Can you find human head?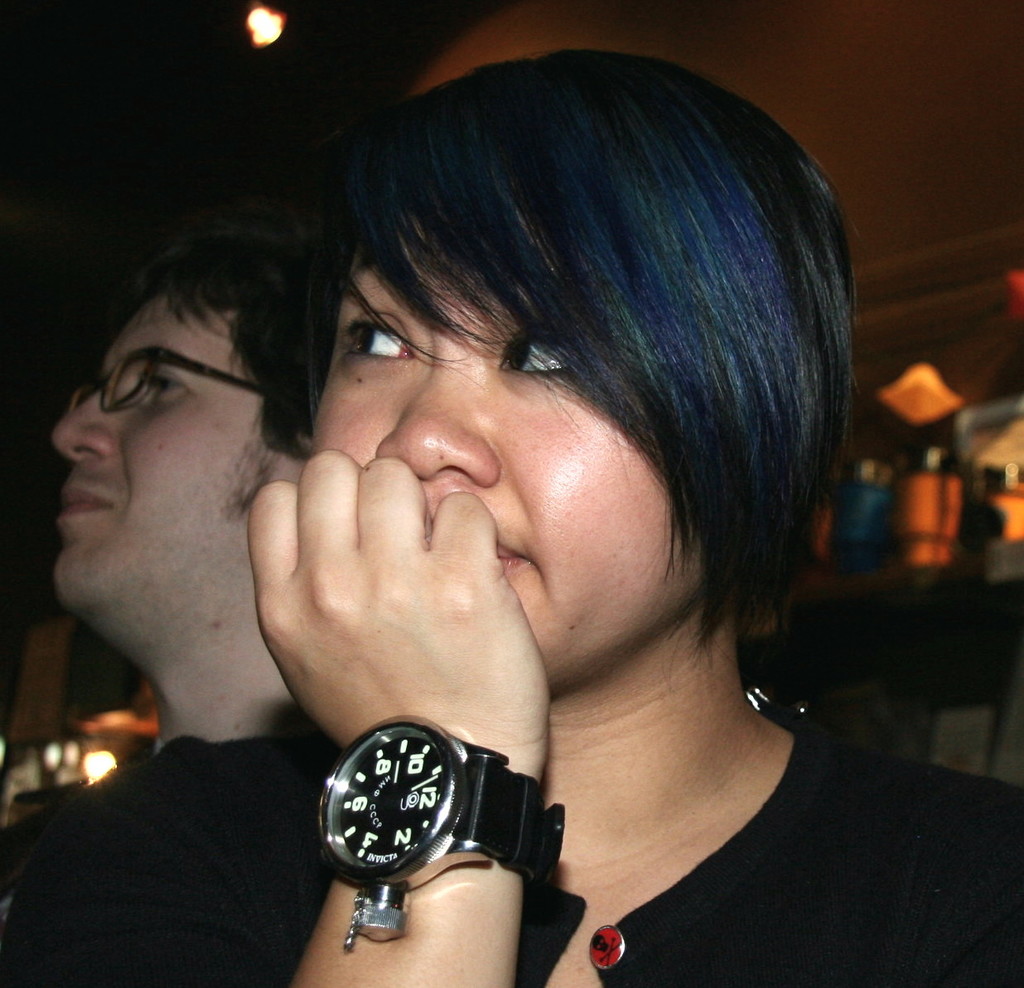
Yes, bounding box: pyautogui.locateOnScreen(263, 54, 837, 737).
